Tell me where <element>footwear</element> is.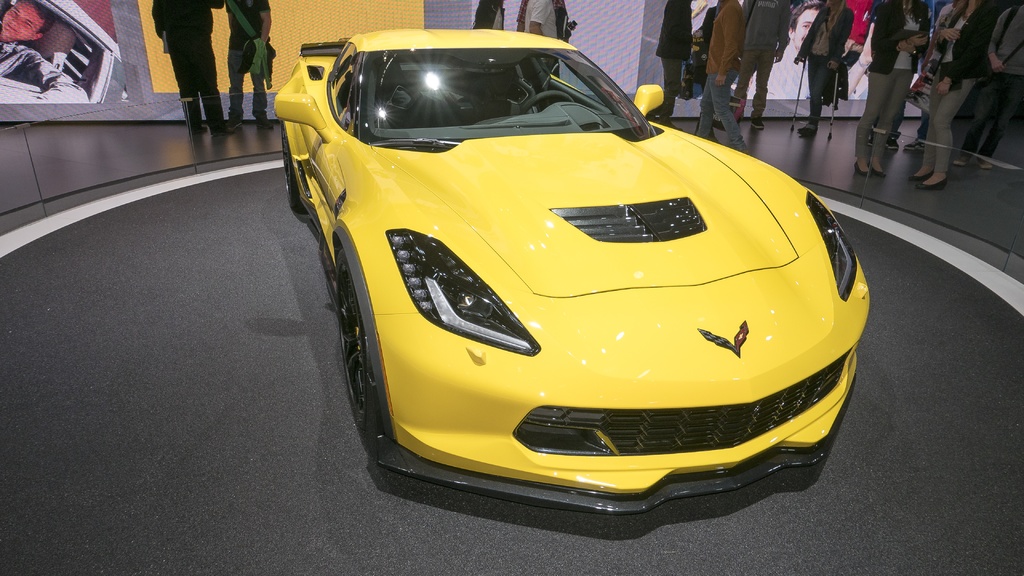
<element>footwear</element> is at x1=799 y1=125 x2=816 y2=140.
